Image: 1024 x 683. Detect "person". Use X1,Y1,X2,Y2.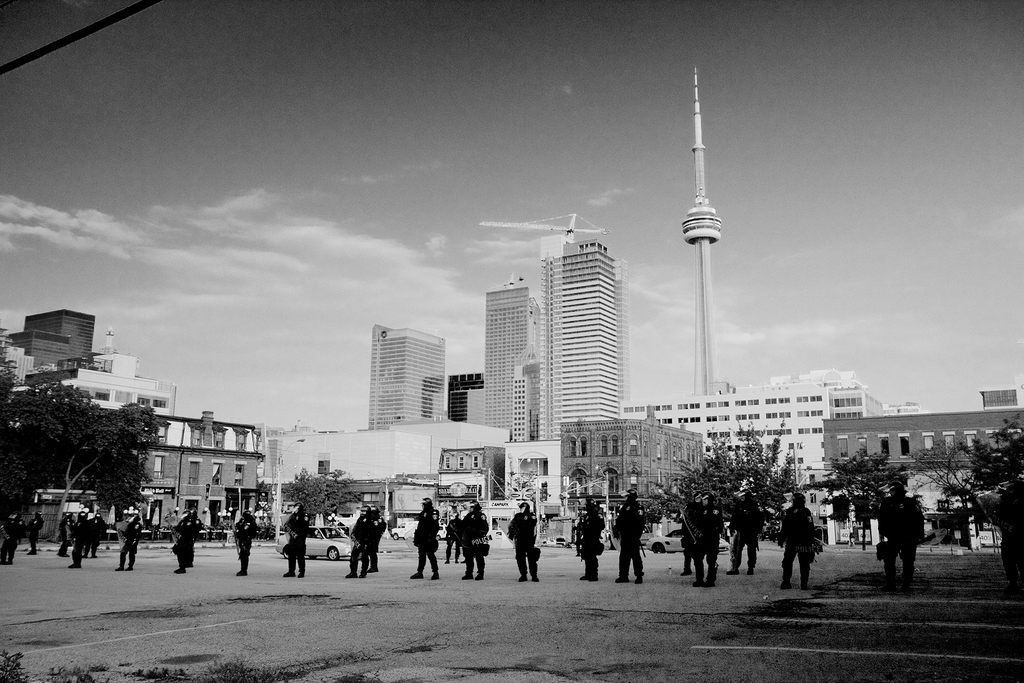
173,511,199,577.
